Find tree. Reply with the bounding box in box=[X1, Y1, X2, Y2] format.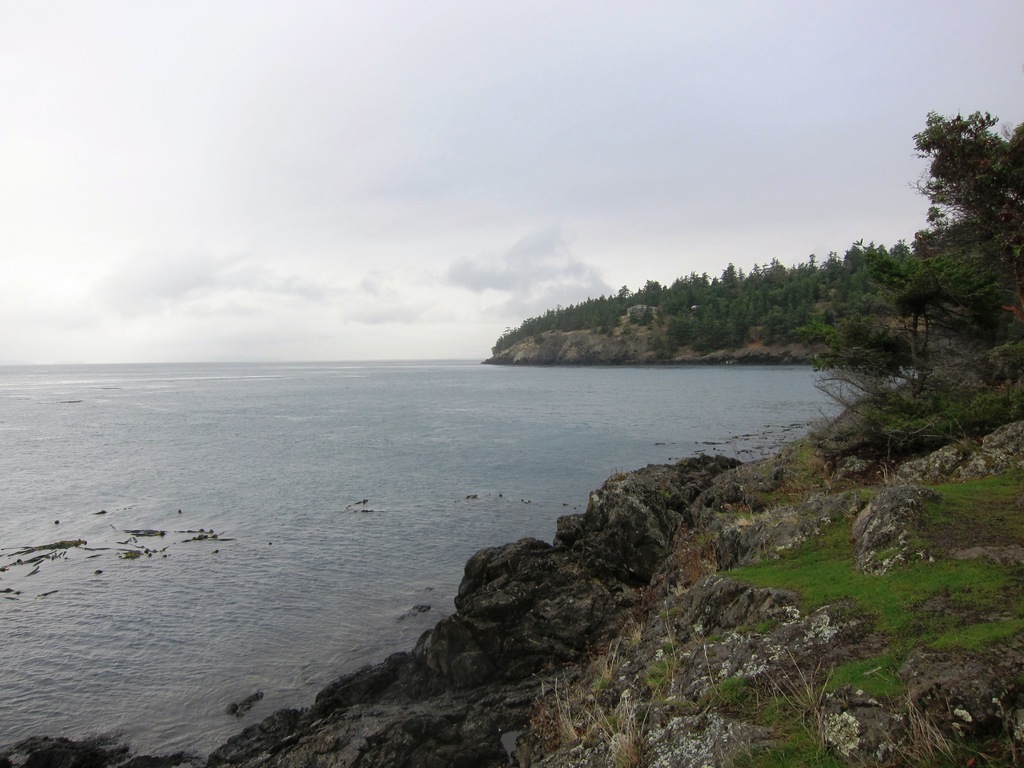
box=[809, 102, 1023, 399].
